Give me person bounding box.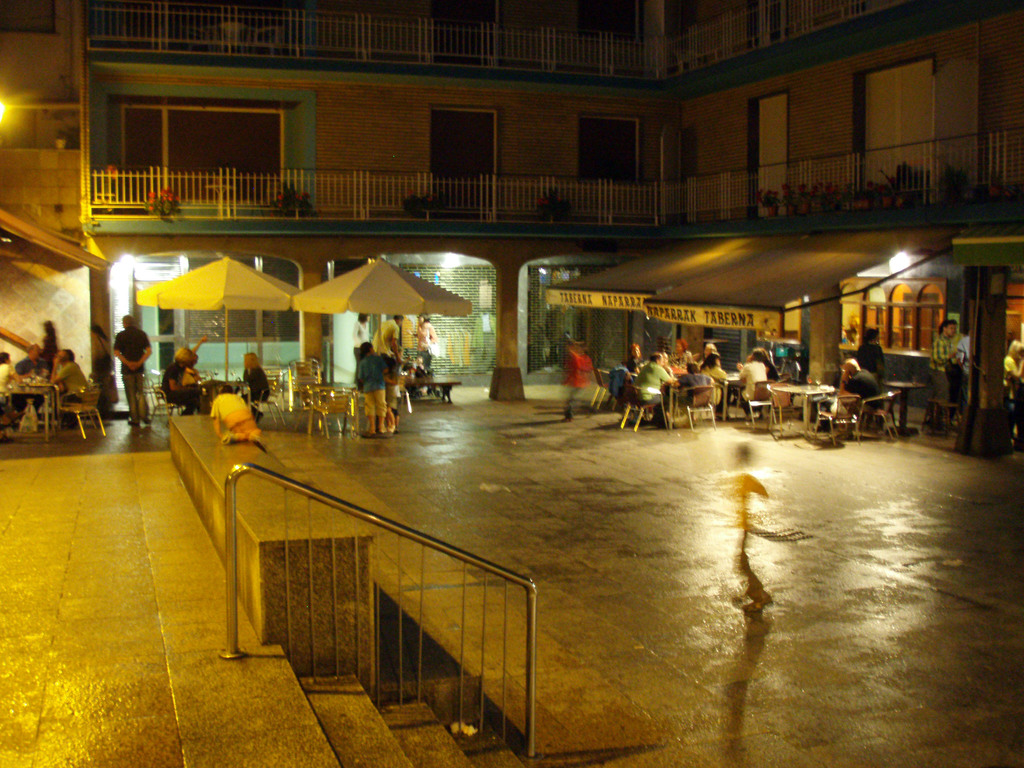
left=344, top=341, right=395, bottom=454.
